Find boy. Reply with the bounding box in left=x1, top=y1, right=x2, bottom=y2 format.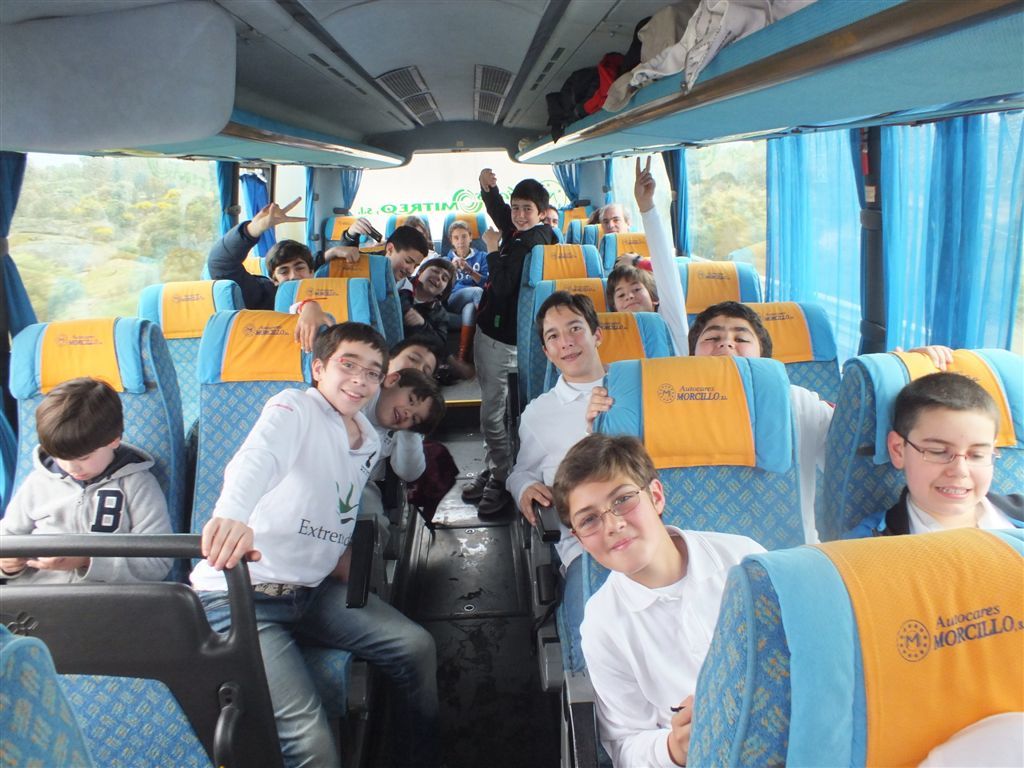
left=442, top=221, right=487, bottom=362.
